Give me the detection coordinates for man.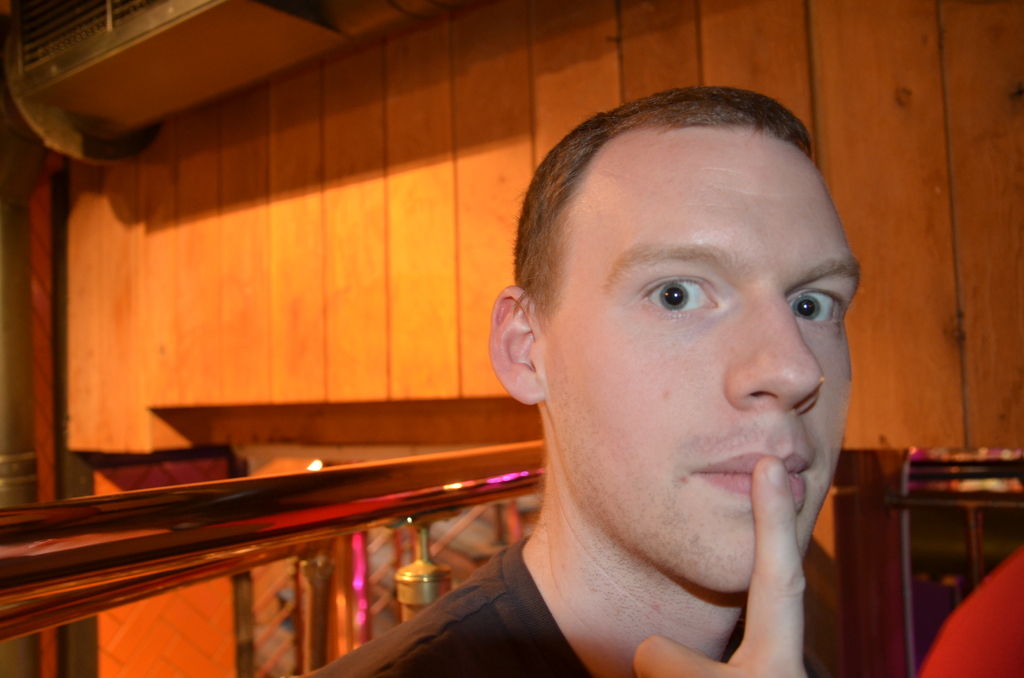
{"left": 317, "top": 85, "right": 911, "bottom": 677}.
